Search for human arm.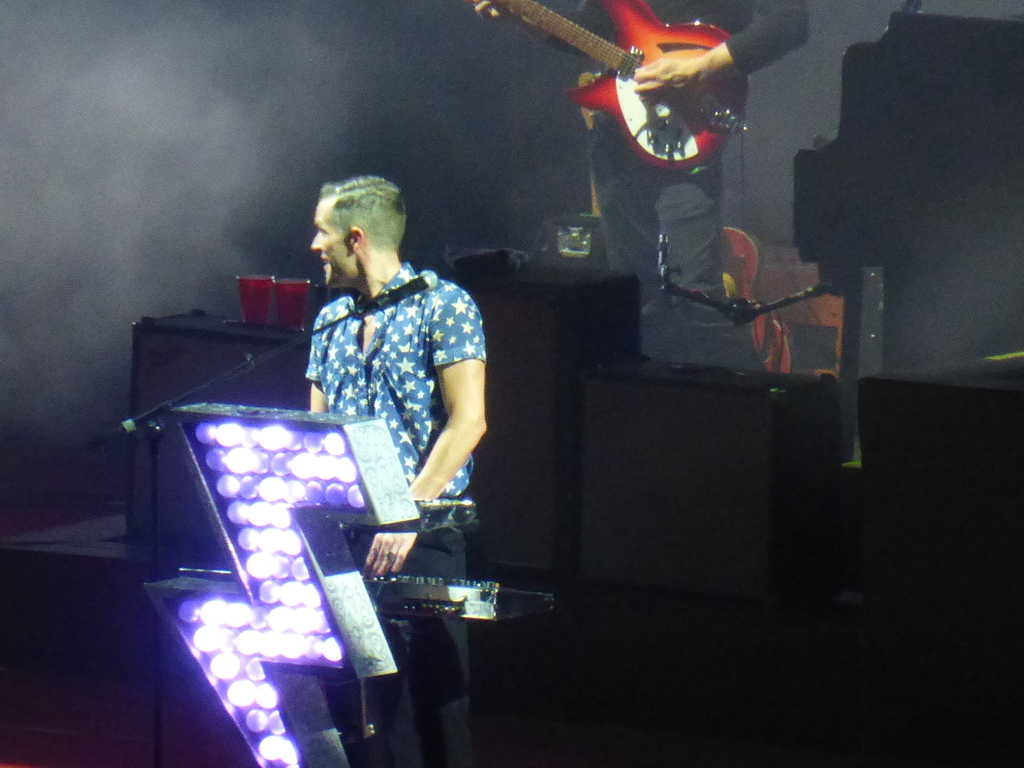
Found at x1=623 y1=0 x2=816 y2=102.
